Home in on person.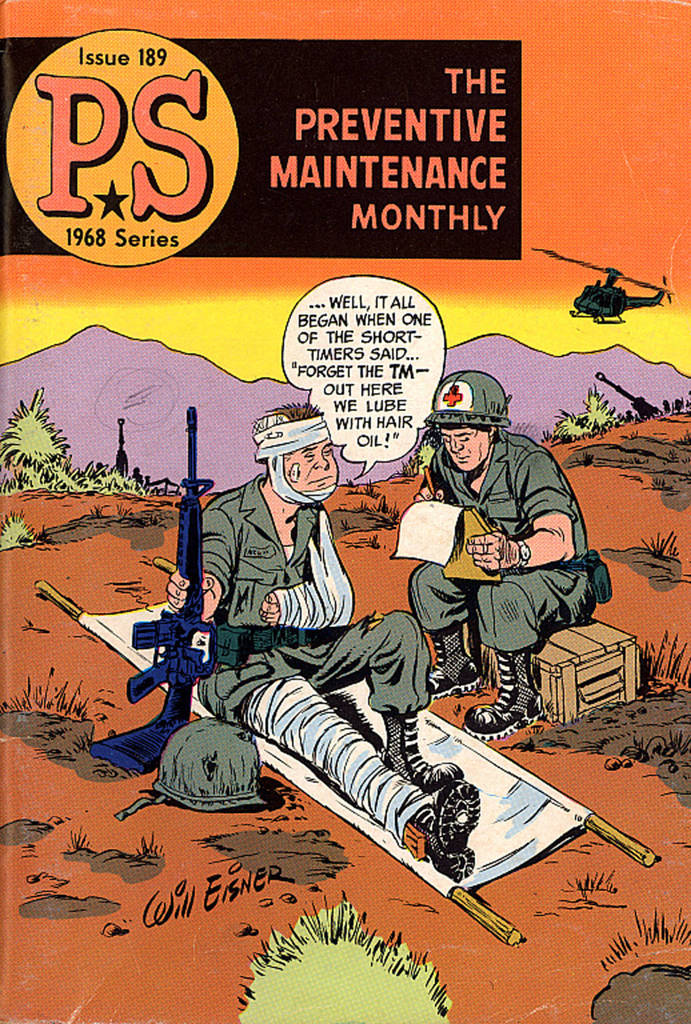
Homed in at BBox(428, 377, 582, 768).
